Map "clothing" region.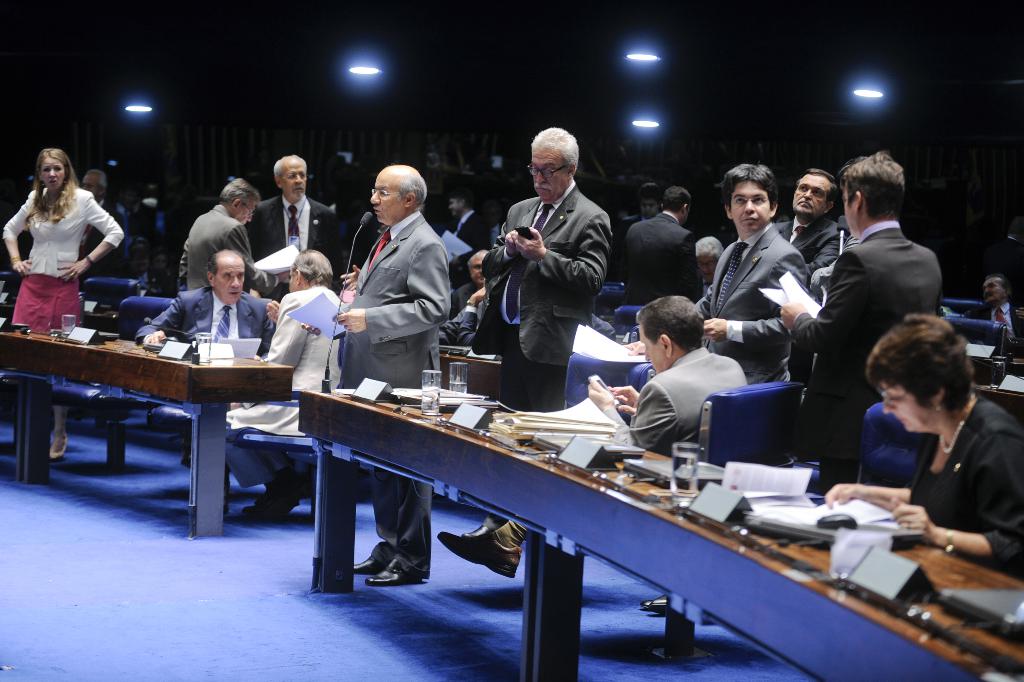
Mapped to (left=781, top=220, right=944, bottom=463).
